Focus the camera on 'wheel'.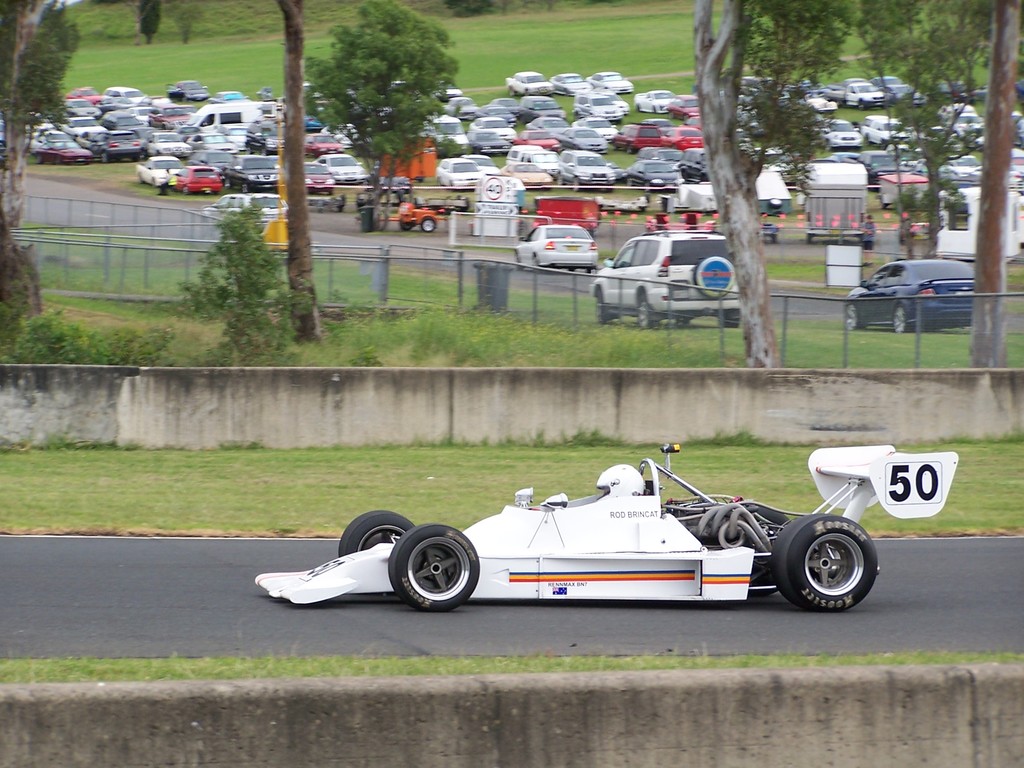
Focus region: bbox(860, 100, 863, 109).
